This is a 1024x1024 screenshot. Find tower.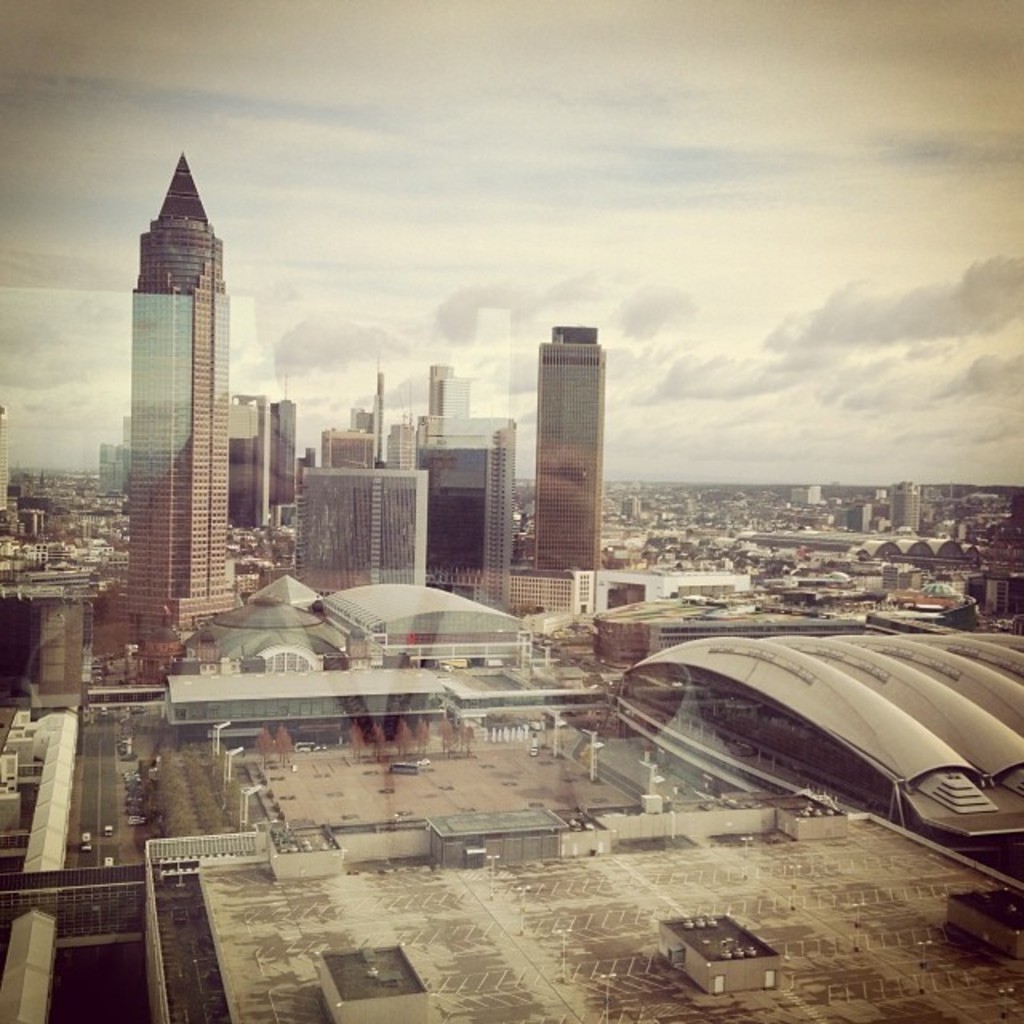
Bounding box: [x1=414, y1=411, x2=520, y2=621].
